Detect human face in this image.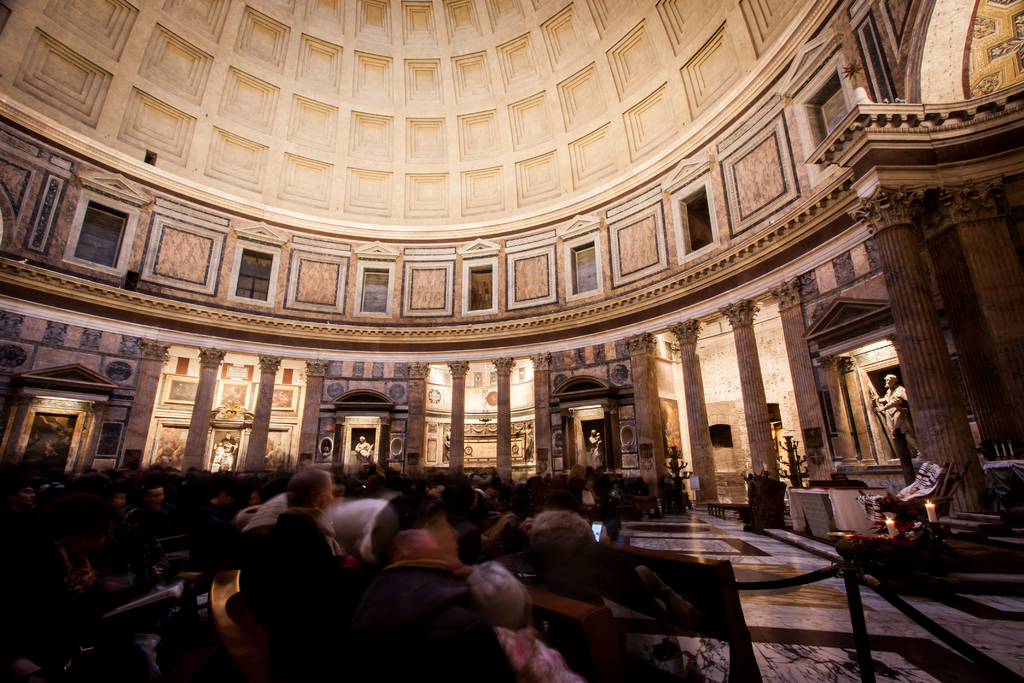
Detection: x1=589, y1=429, x2=598, y2=439.
